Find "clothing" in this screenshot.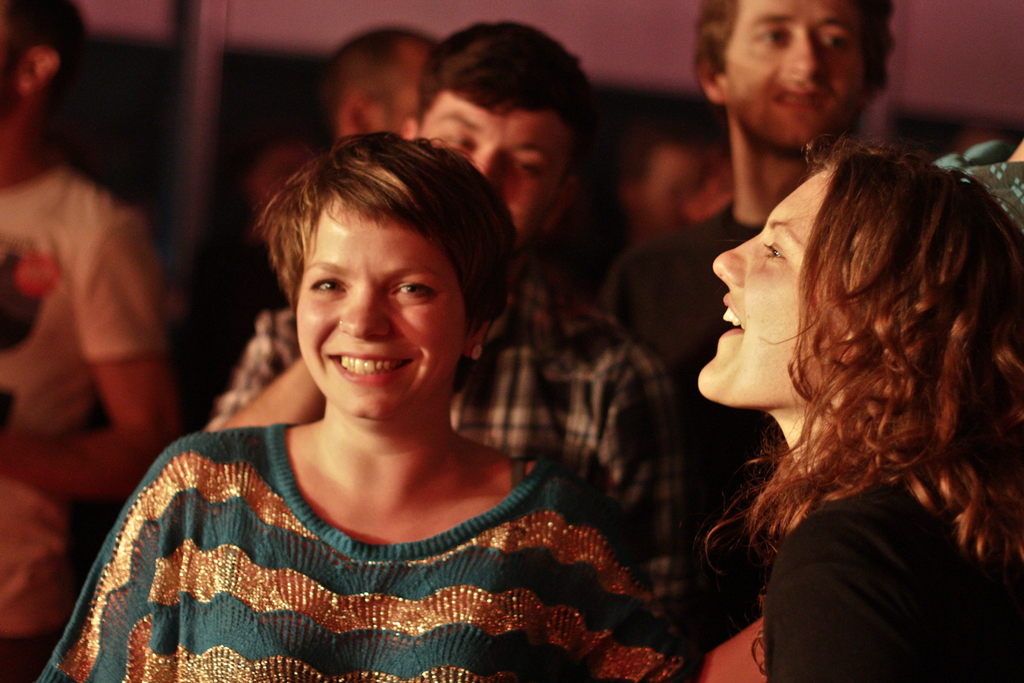
The bounding box for "clothing" is left=621, top=198, right=794, bottom=504.
